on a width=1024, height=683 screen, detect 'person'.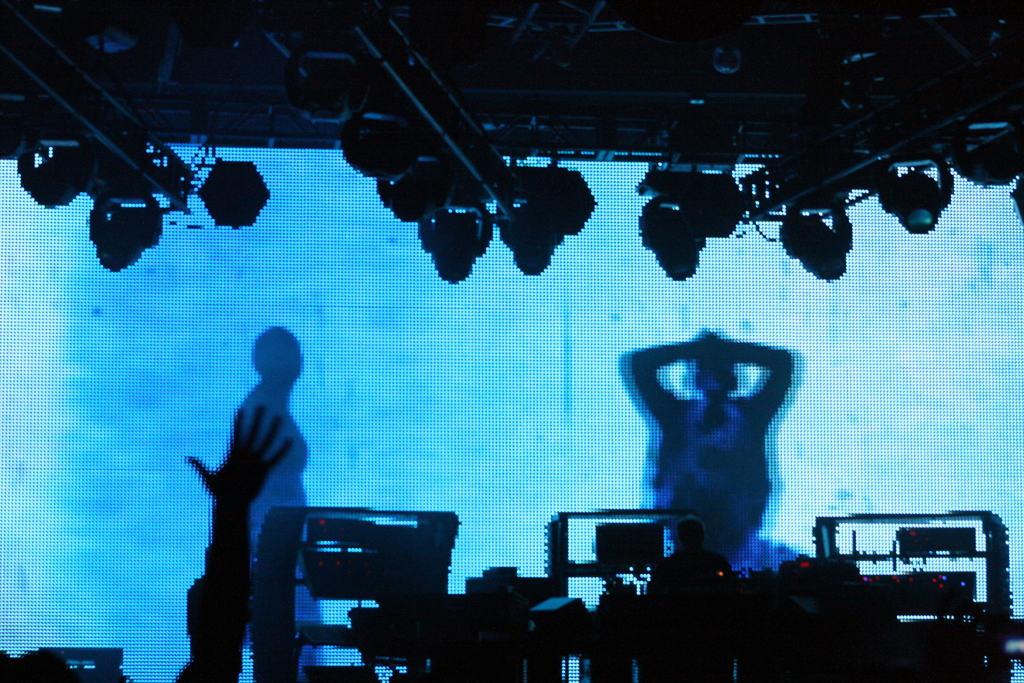
[left=655, top=516, right=739, bottom=682].
